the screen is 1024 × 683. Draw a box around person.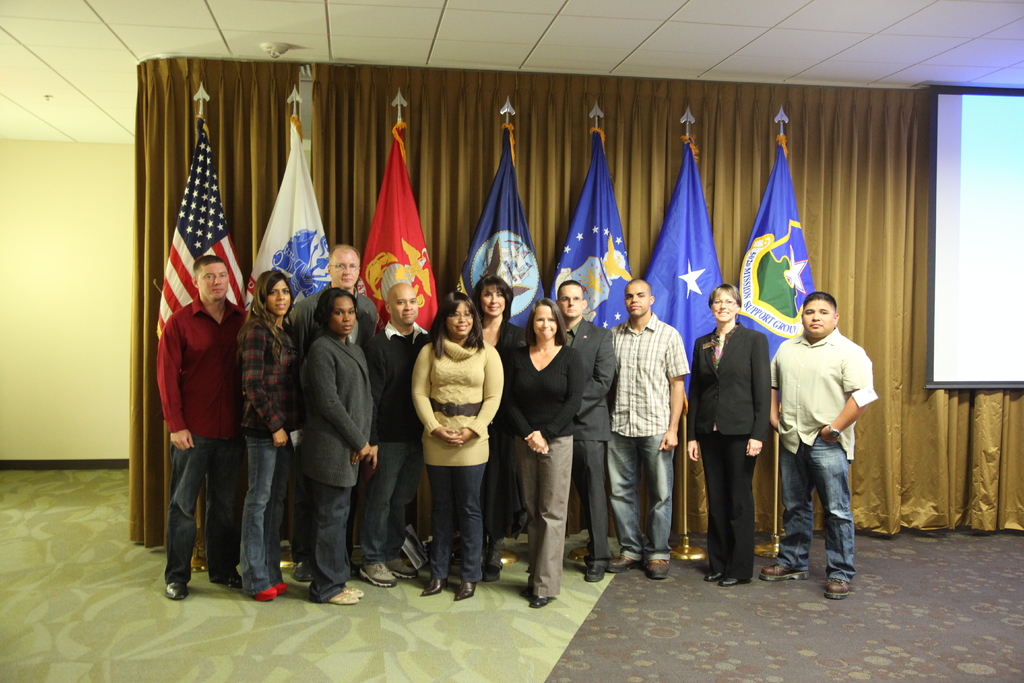
pyautogui.locateOnScreen(289, 244, 383, 353).
